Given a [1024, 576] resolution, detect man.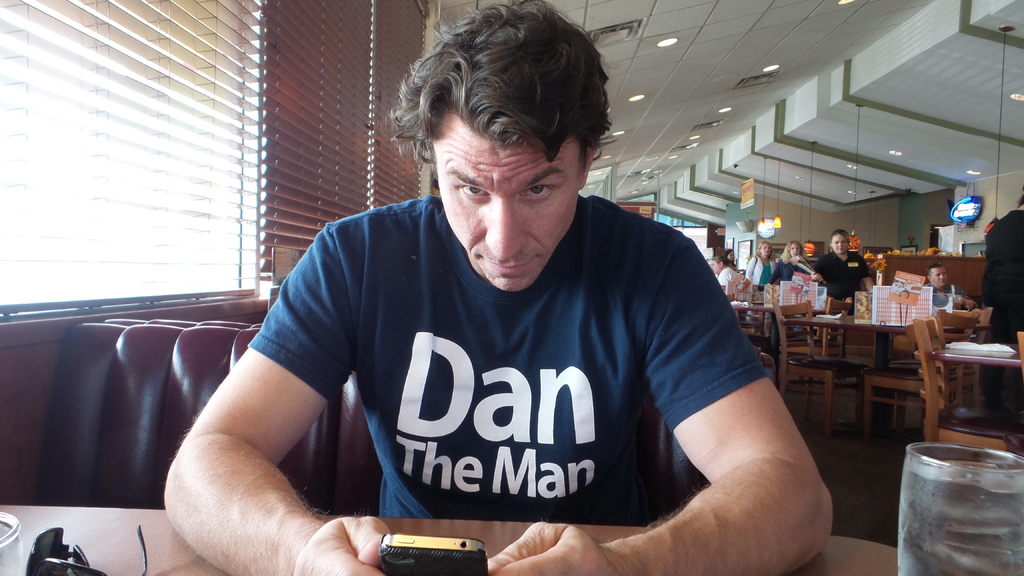
x1=928 y1=264 x2=964 y2=297.
